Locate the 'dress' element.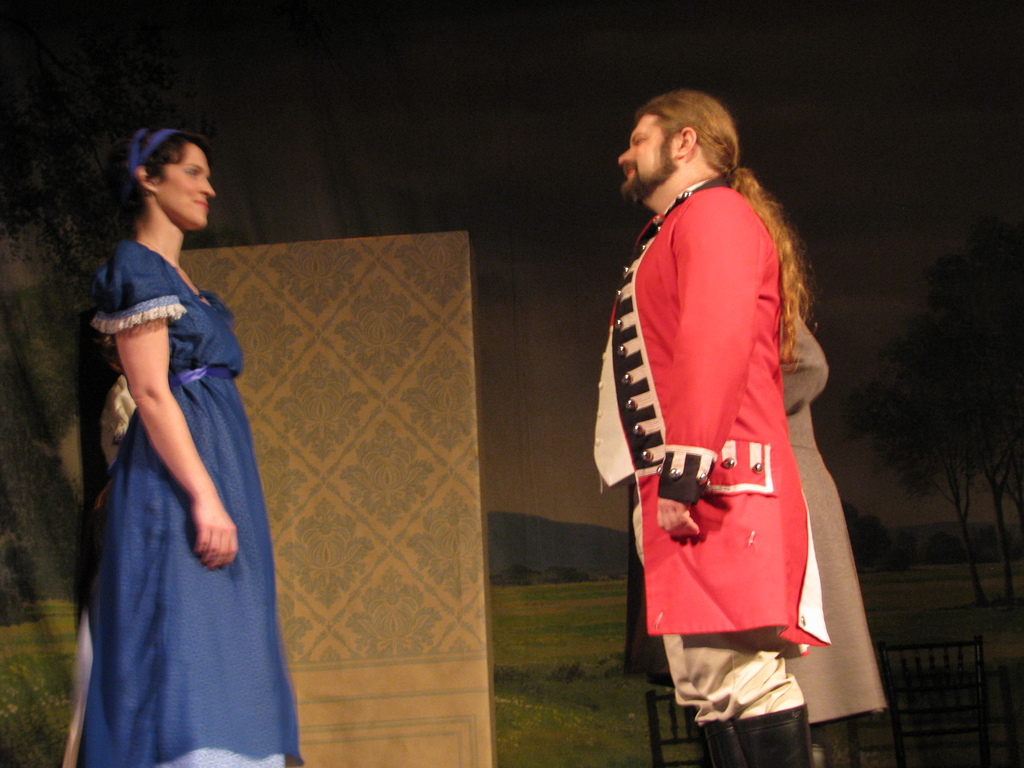
Element bbox: l=74, t=185, r=278, b=740.
